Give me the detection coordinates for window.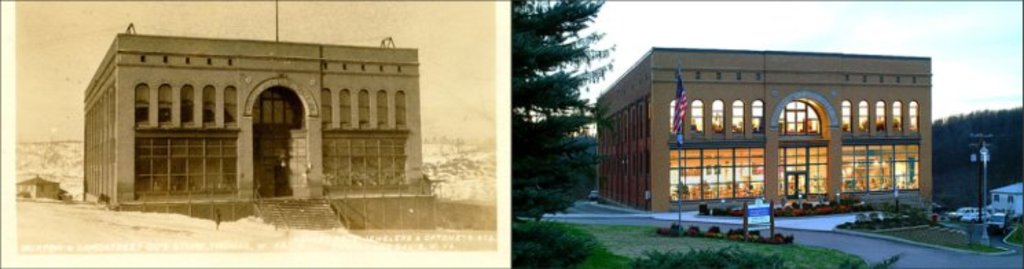
[671, 102, 679, 132].
